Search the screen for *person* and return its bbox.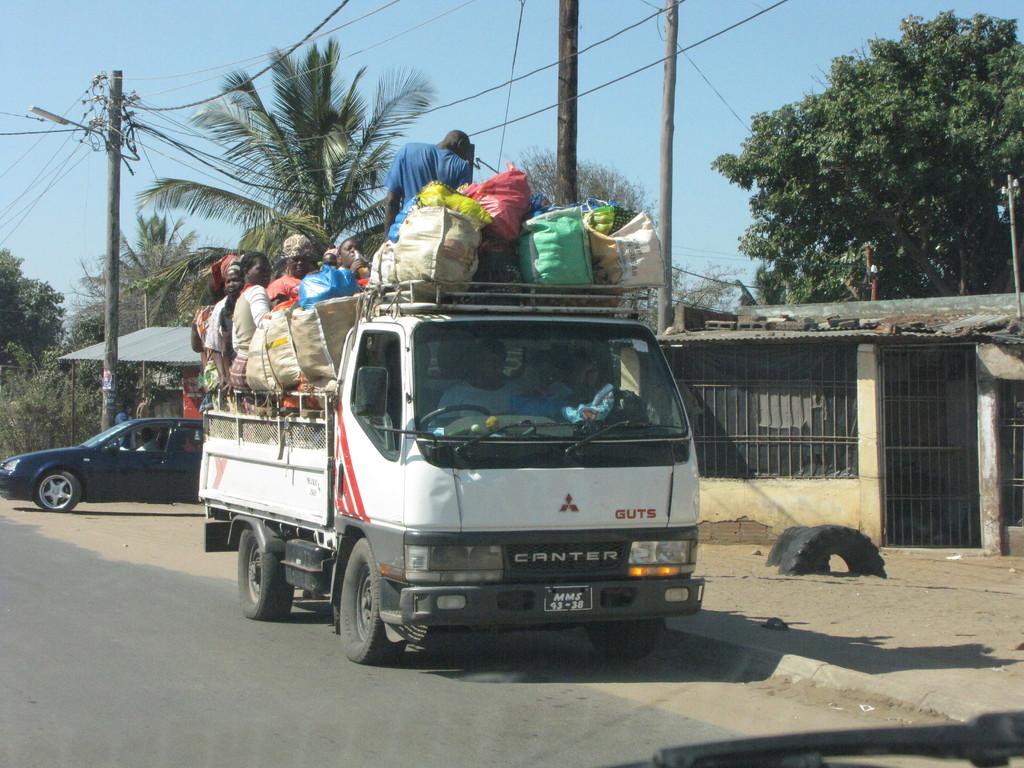
Found: (382,129,472,241).
